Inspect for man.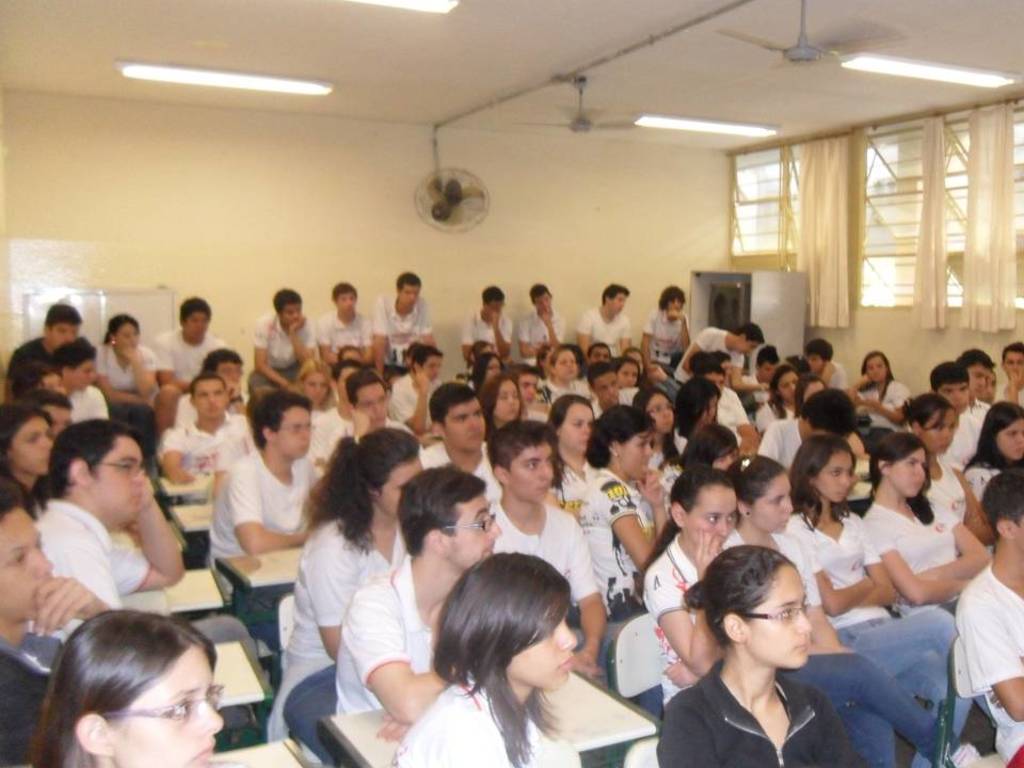
Inspection: region(343, 364, 423, 446).
